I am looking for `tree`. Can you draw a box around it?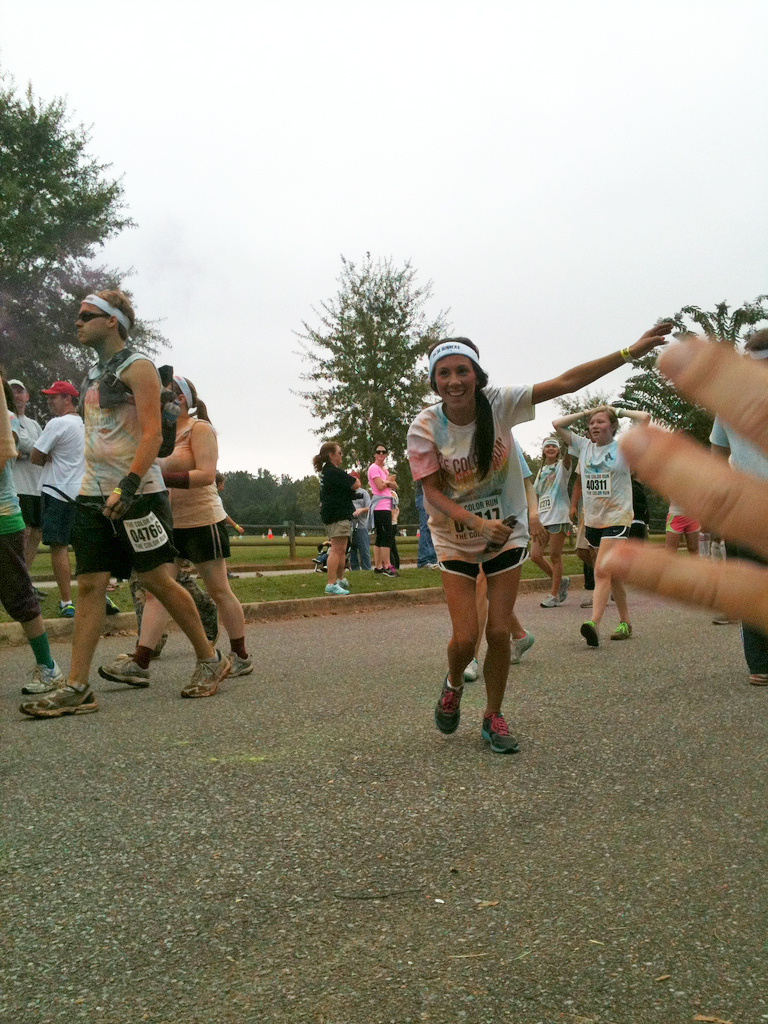
Sure, the bounding box is select_region(285, 239, 462, 528).
